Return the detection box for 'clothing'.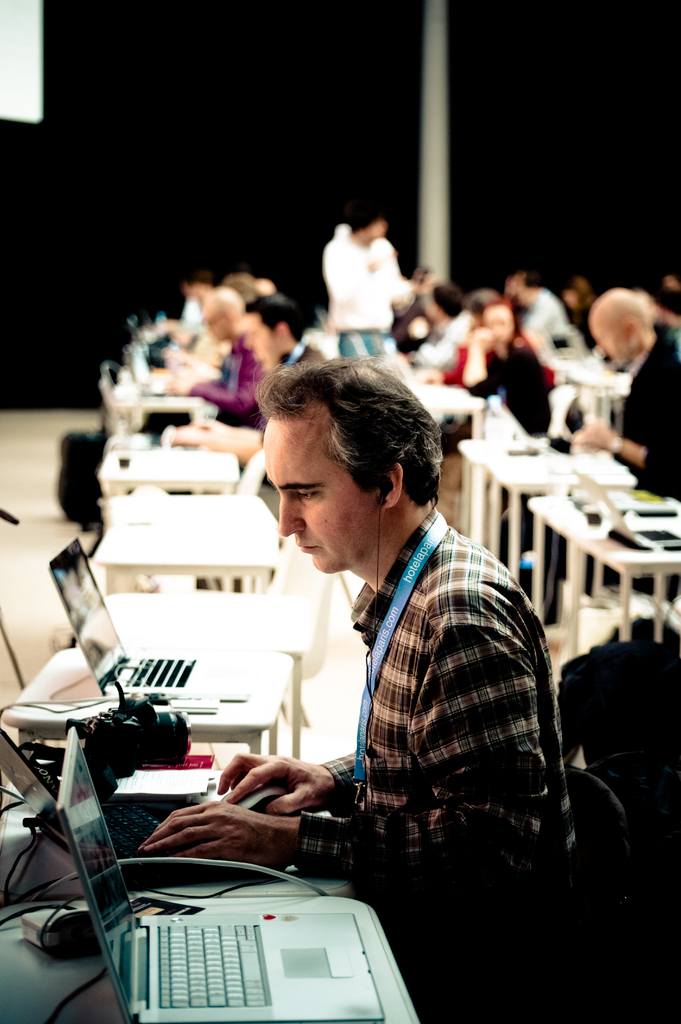
l=437, t=341, r=558, b=385.
